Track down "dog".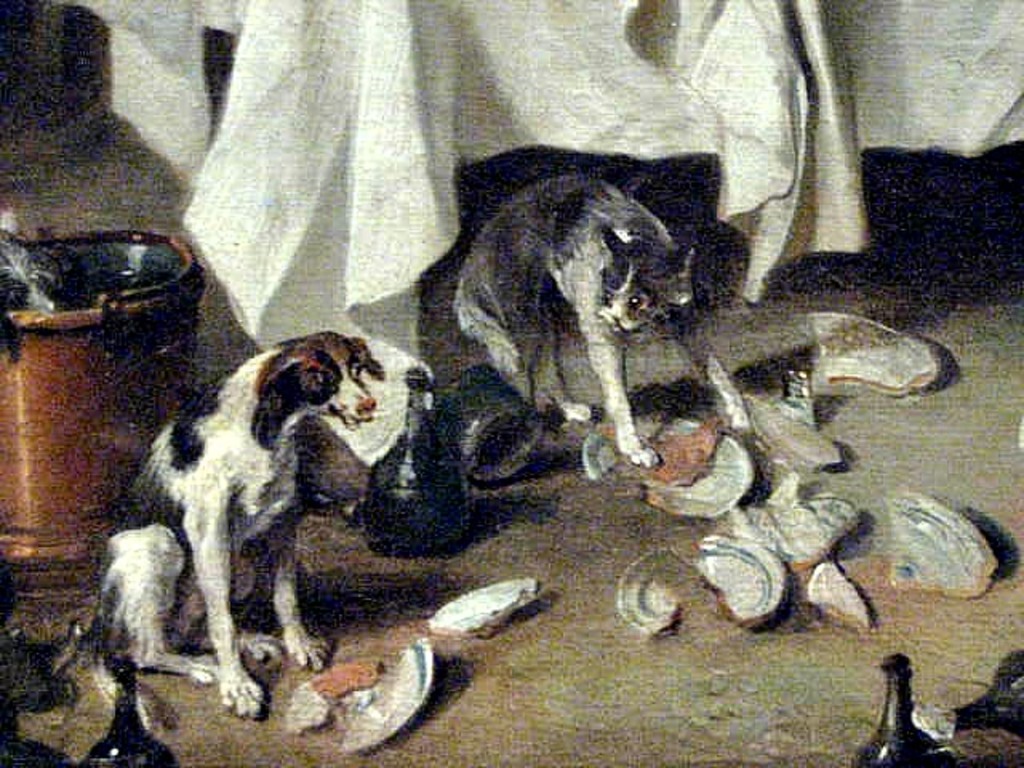
Tracked to <box>80,331,384,742</box>.
